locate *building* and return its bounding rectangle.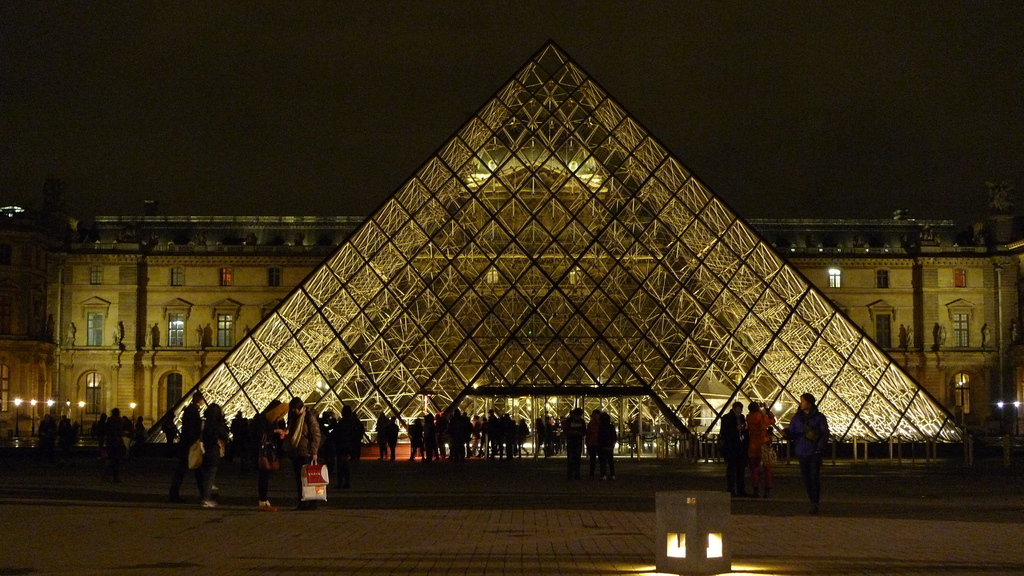
0,188,1023,438.
